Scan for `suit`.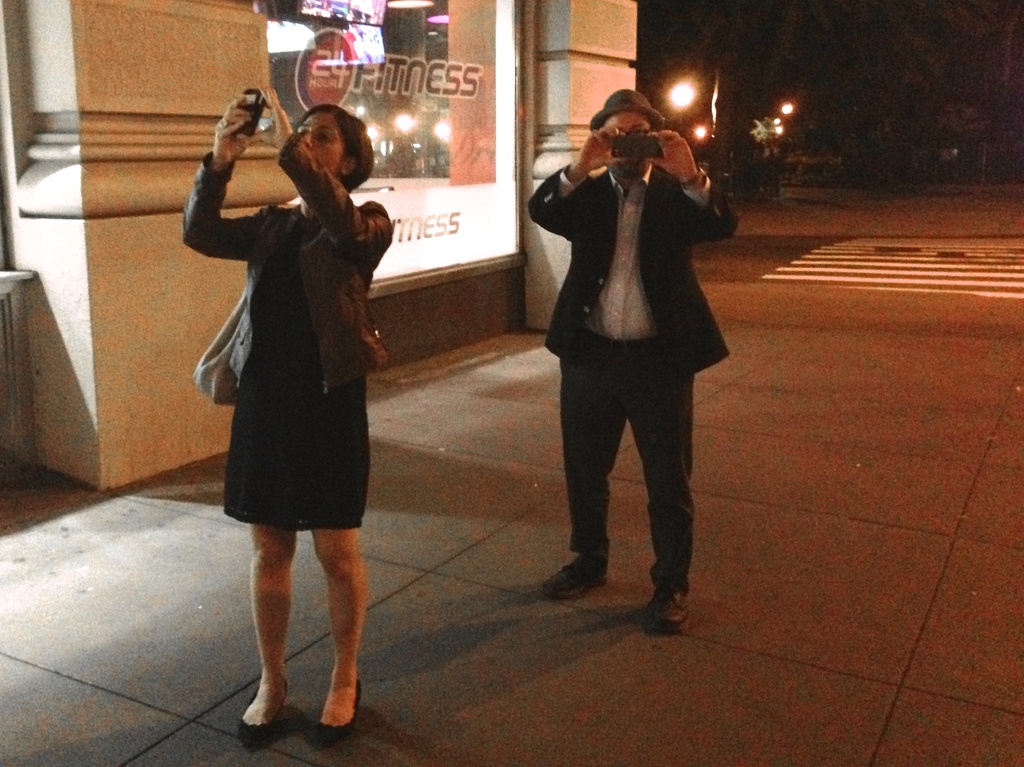
Scan result: [x1=526, y1=100, x2=730, y2=612].
